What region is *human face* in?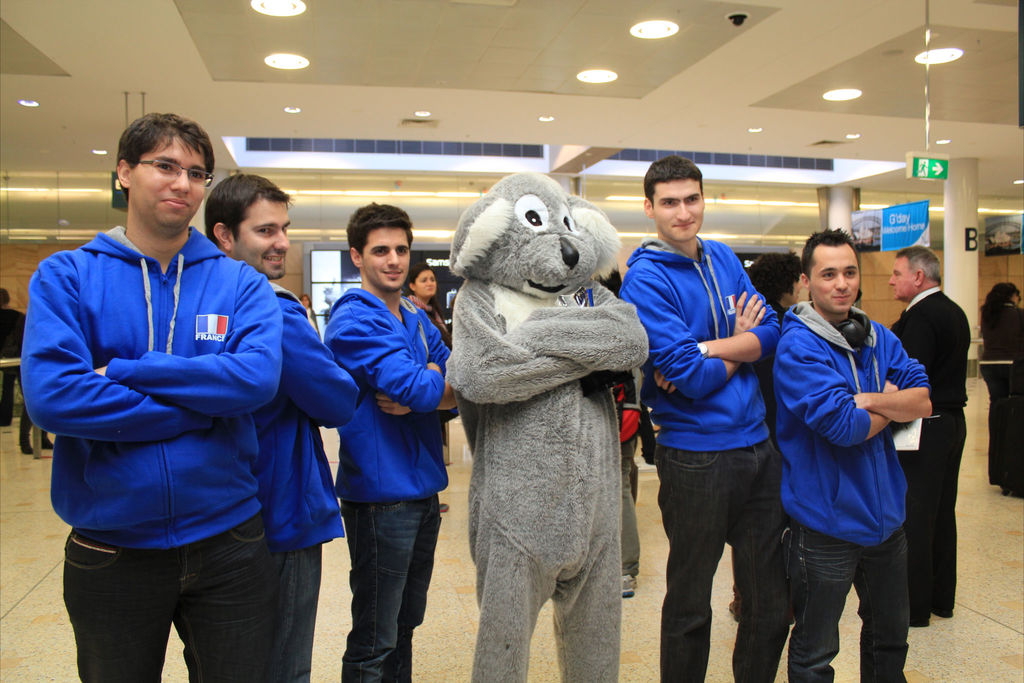
{"x1": 131, "y1": 131, "x2": 200, "y2": 226}.
